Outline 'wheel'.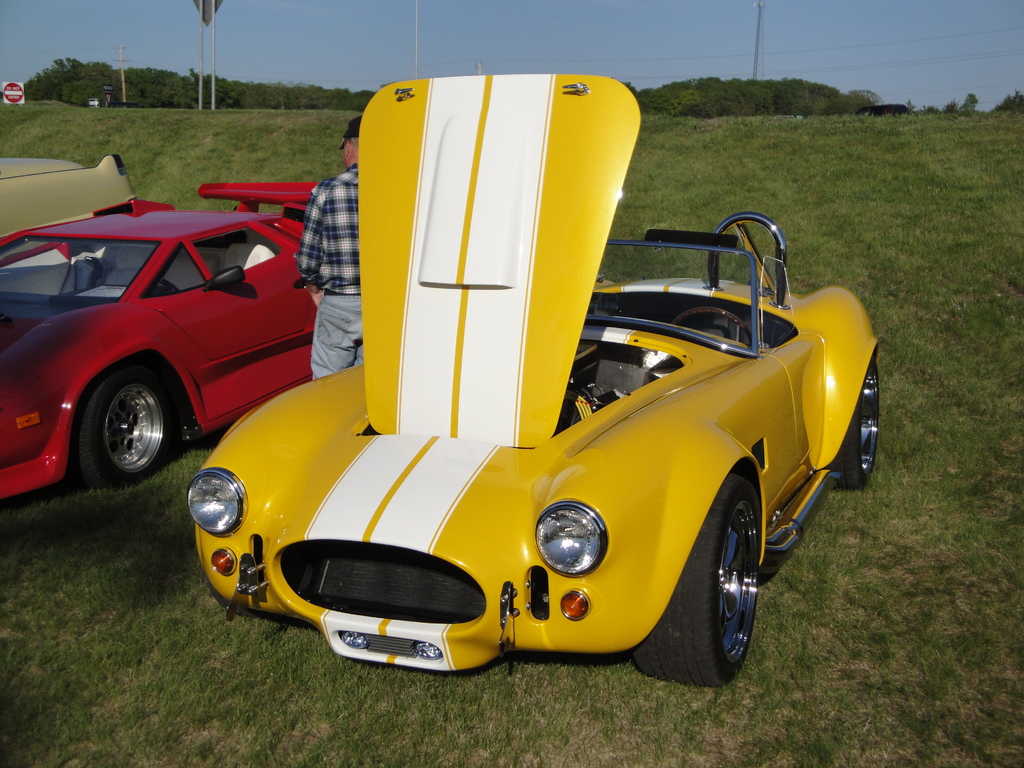
Outline: x1=831 y1=353 x2=881 y2=488.
